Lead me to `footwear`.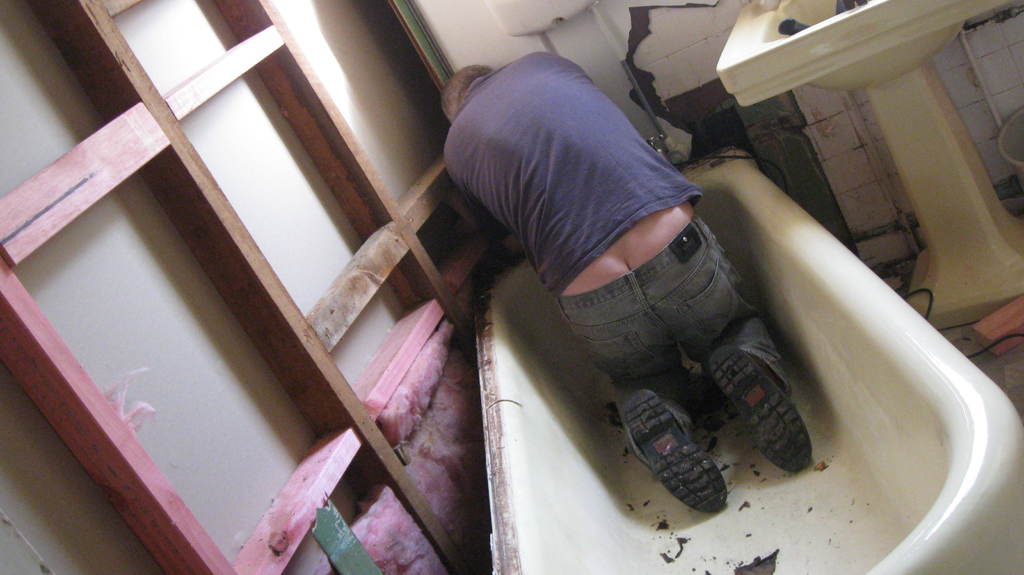
Lead to 710:350:815:467.
